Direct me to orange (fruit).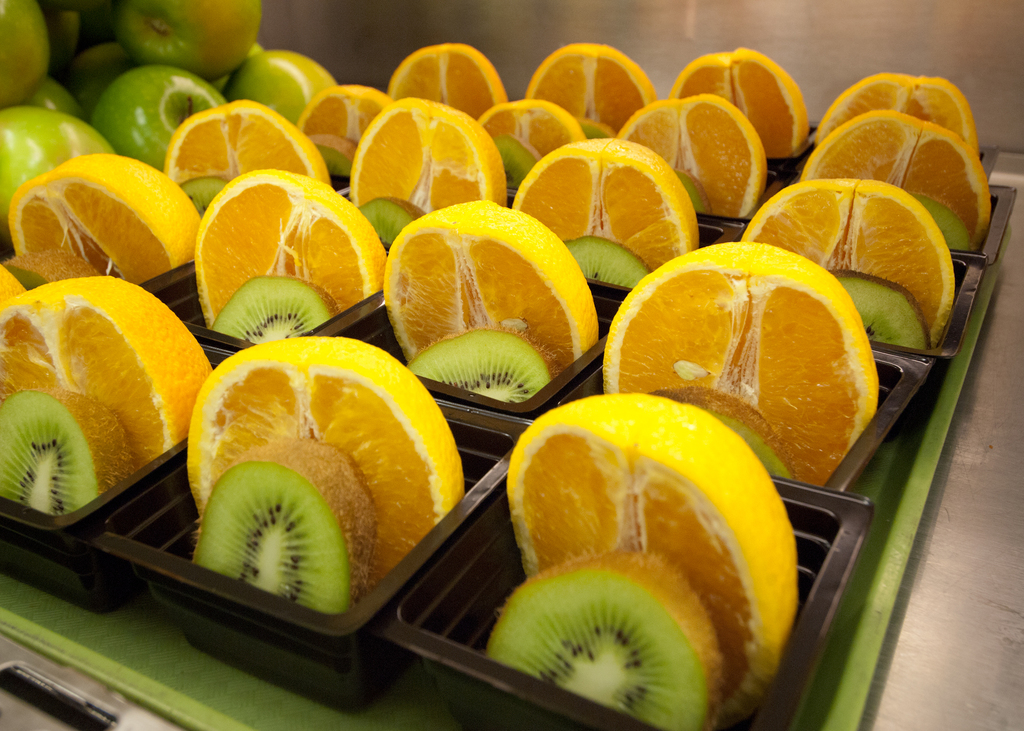
Direction: BBox(168, 100, 325, 183).
